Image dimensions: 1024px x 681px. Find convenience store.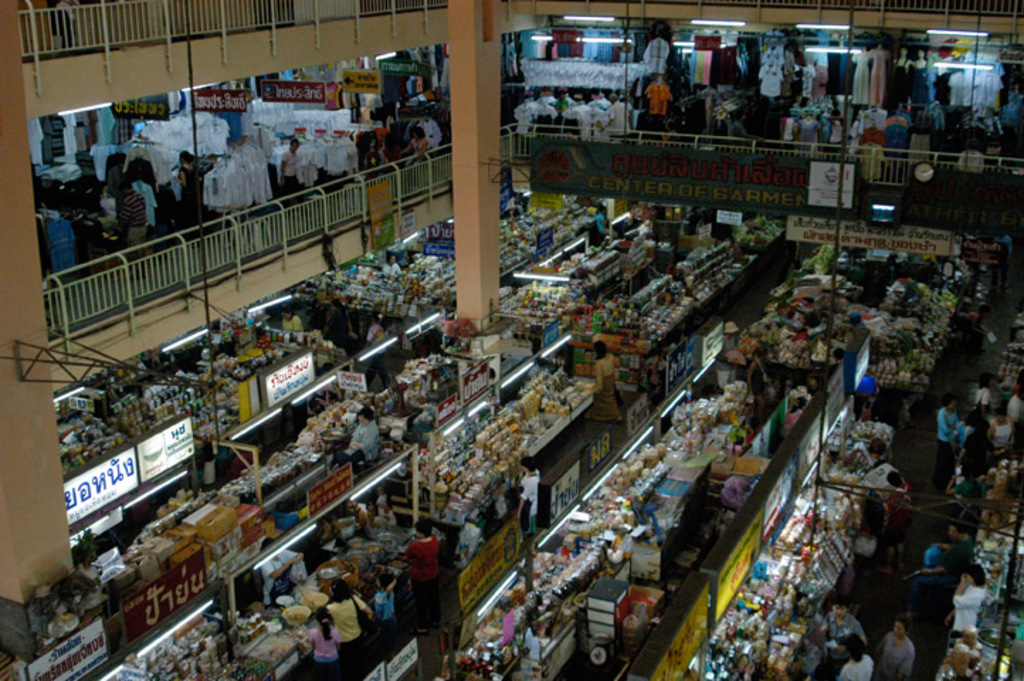
rect(0, 0, 1023, 664).
